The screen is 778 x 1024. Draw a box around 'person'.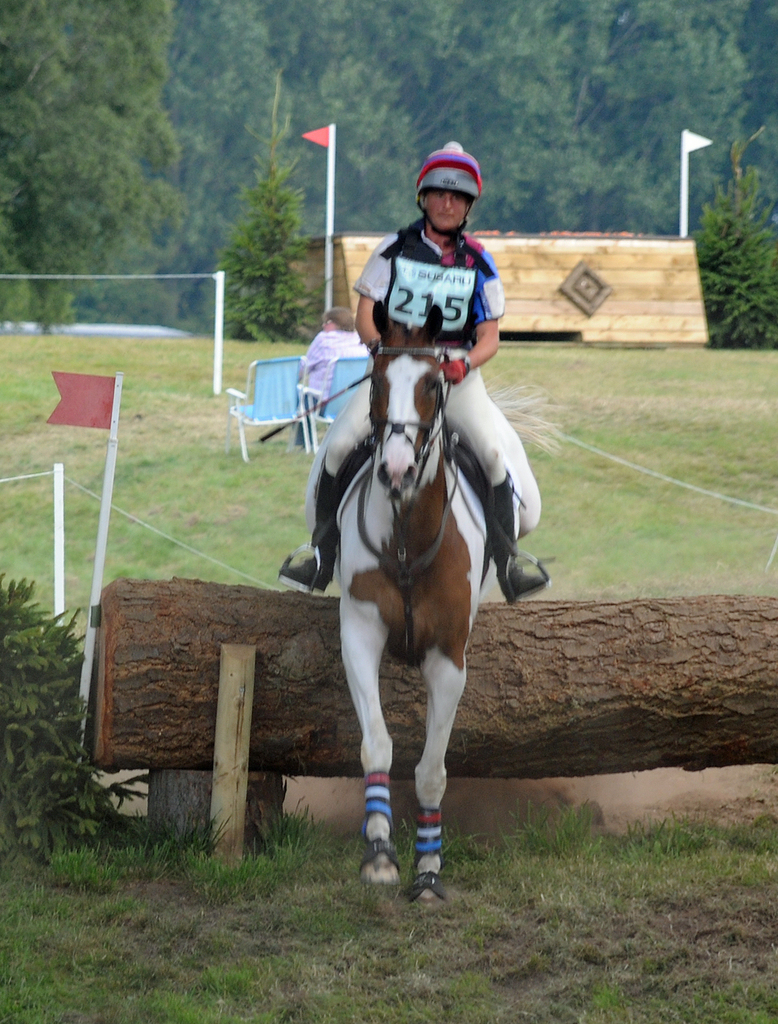
left=295, top=305, right=369, bottom=444.
